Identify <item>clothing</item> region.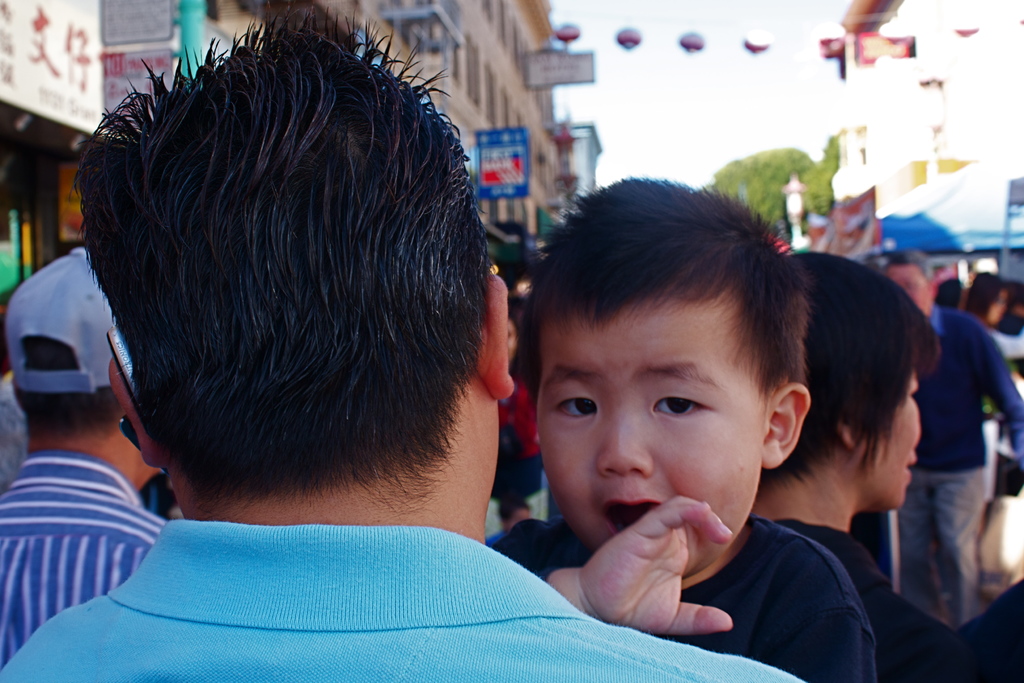
Region: {"x1": 0, "y1": 520, "x2": 804, "y2": 682}.
